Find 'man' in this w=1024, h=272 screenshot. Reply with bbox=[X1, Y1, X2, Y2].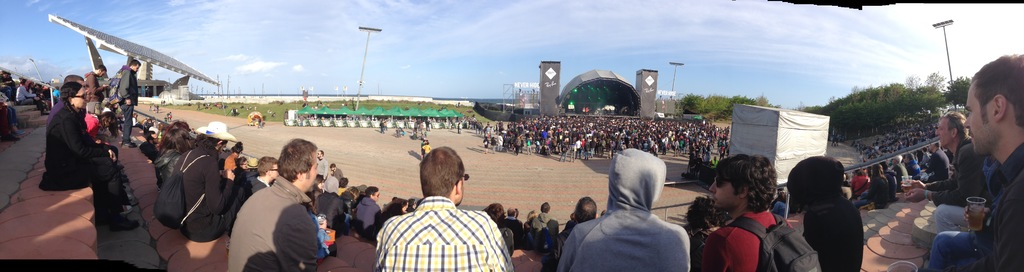
bbox=[45, 74, 86, 129].
